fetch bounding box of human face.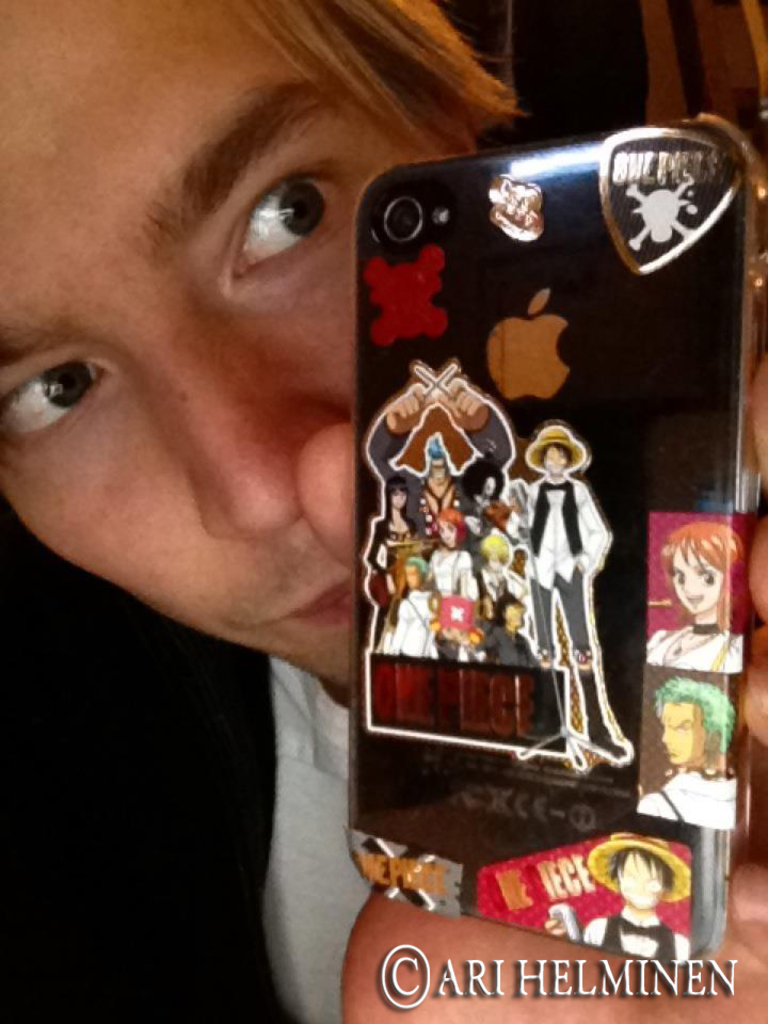
Bbox: rect(437, 526, 457, 544).
